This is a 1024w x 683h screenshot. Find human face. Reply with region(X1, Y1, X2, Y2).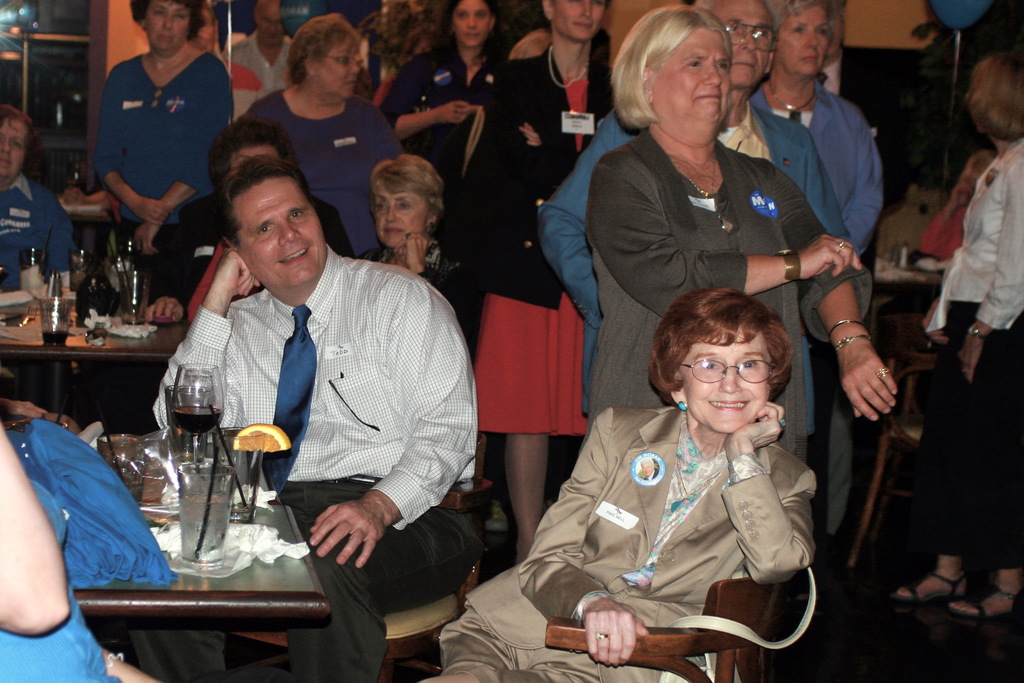
region(317, 35, 356, 94).
